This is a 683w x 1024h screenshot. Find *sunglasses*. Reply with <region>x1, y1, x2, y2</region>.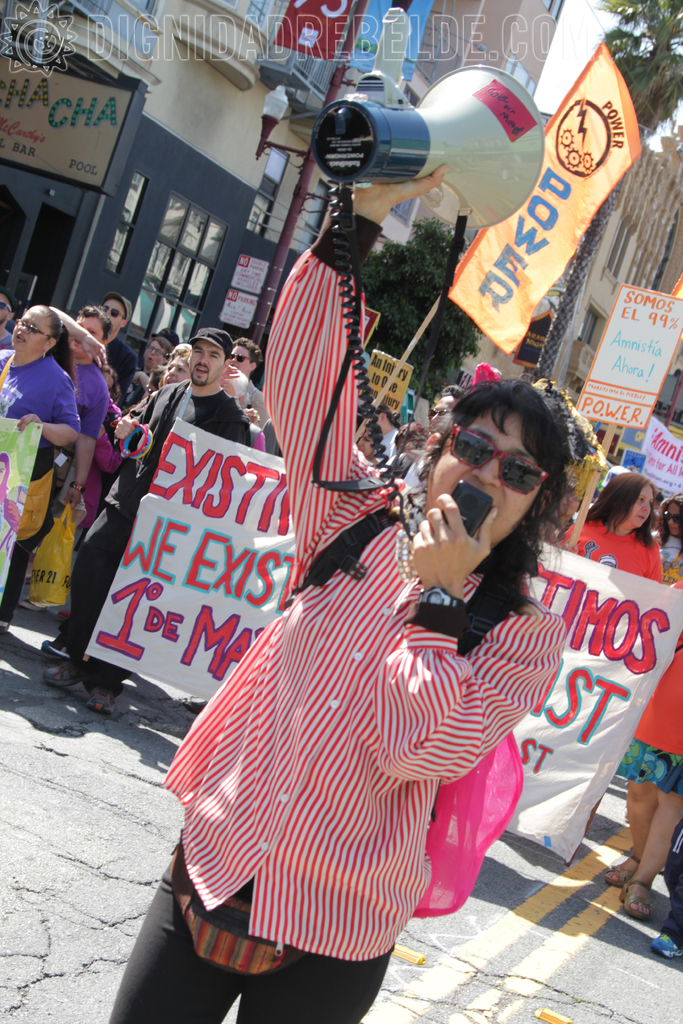
<region>231, 352, 252, 364</region>.
